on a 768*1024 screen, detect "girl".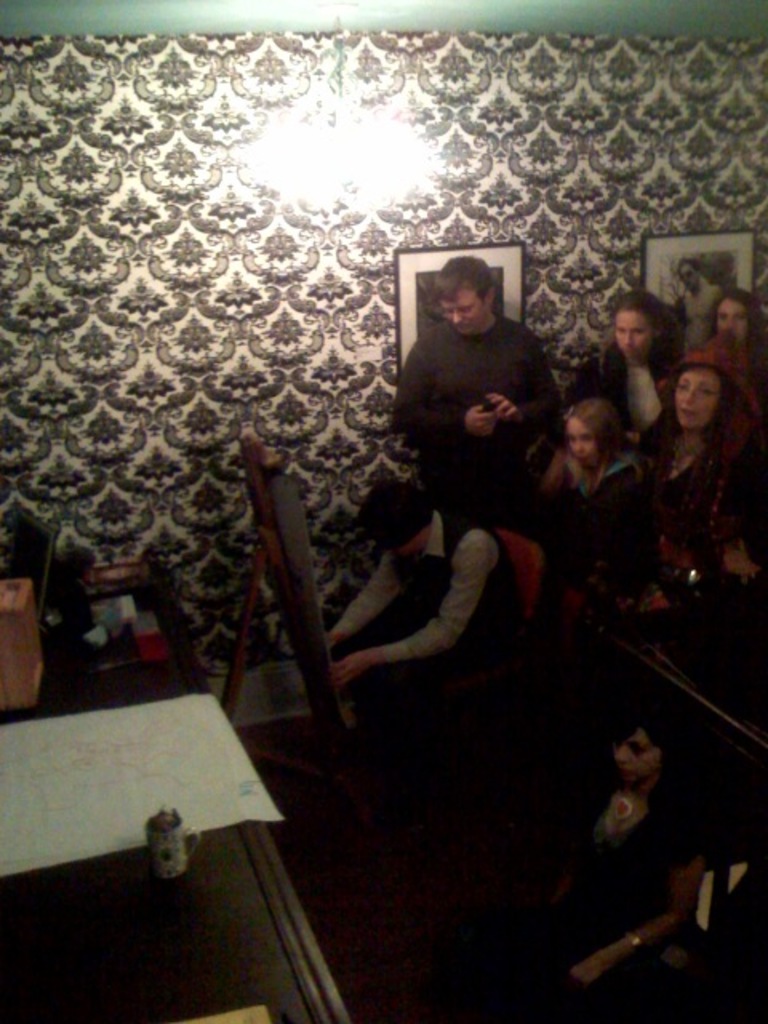
554:283:680:478.
